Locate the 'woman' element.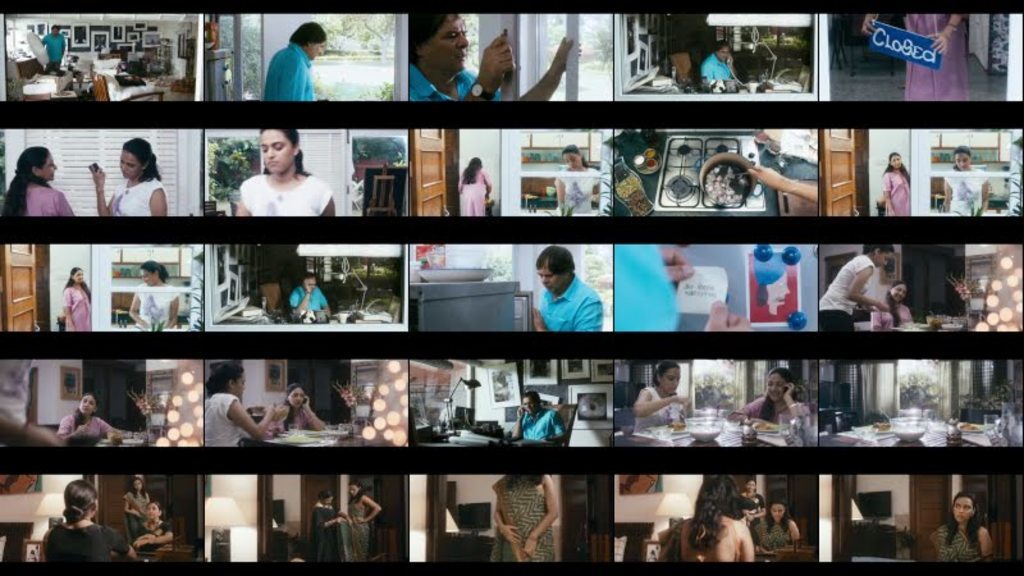
Element bbox: <box>127,260,177,330</box>.
